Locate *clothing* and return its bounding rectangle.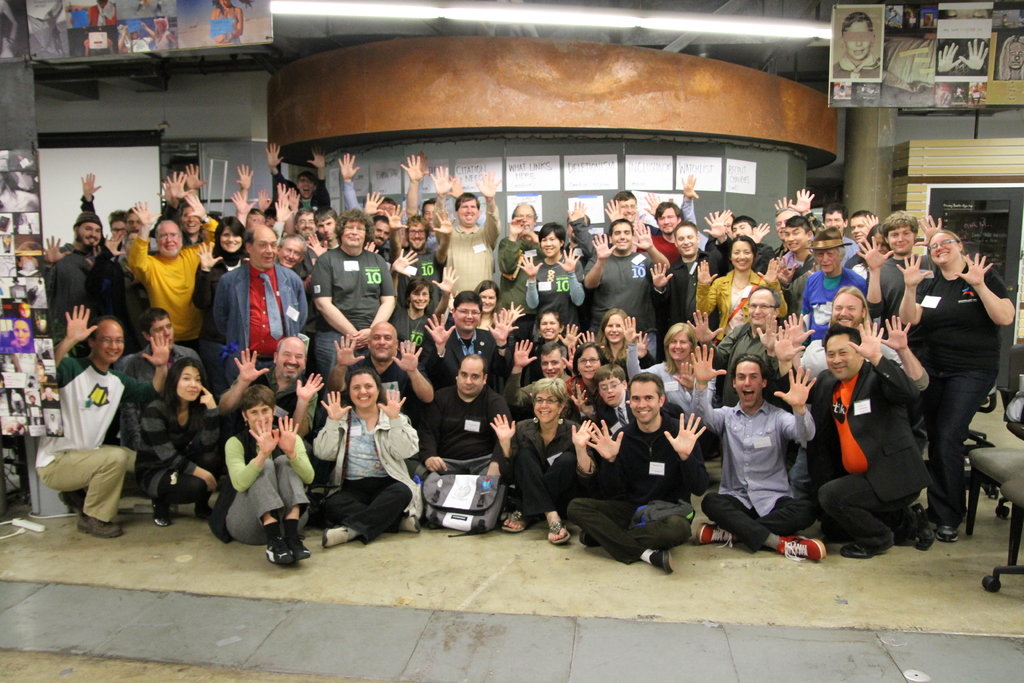
(879,258,934,320).
